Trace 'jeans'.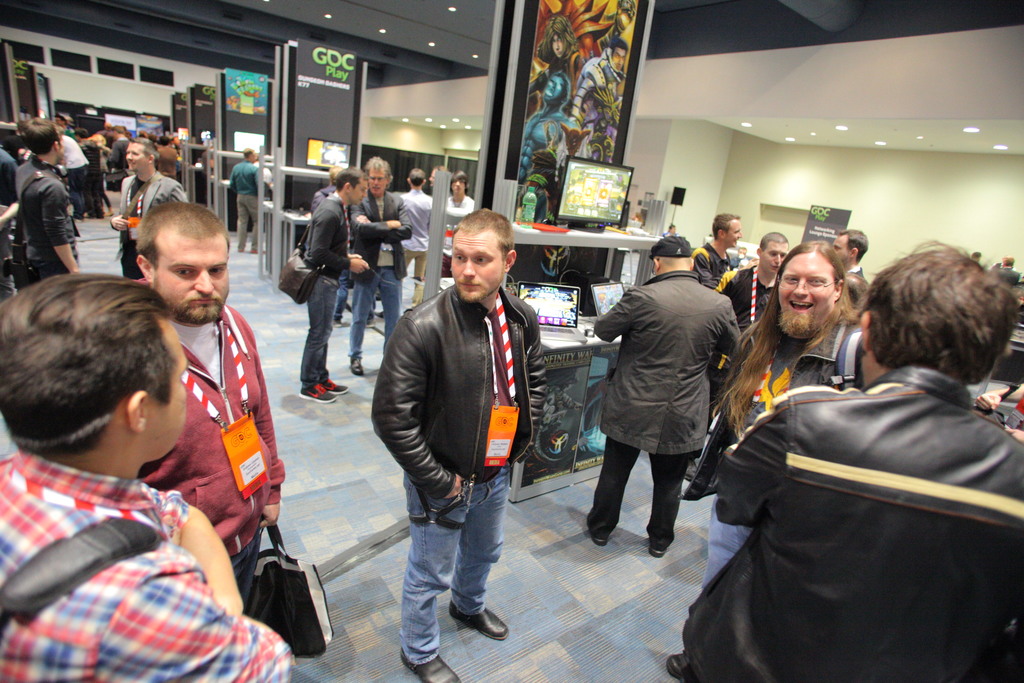
Traced to {"left": 383, "top": 468, "right": 516, "bottom": 659}.
